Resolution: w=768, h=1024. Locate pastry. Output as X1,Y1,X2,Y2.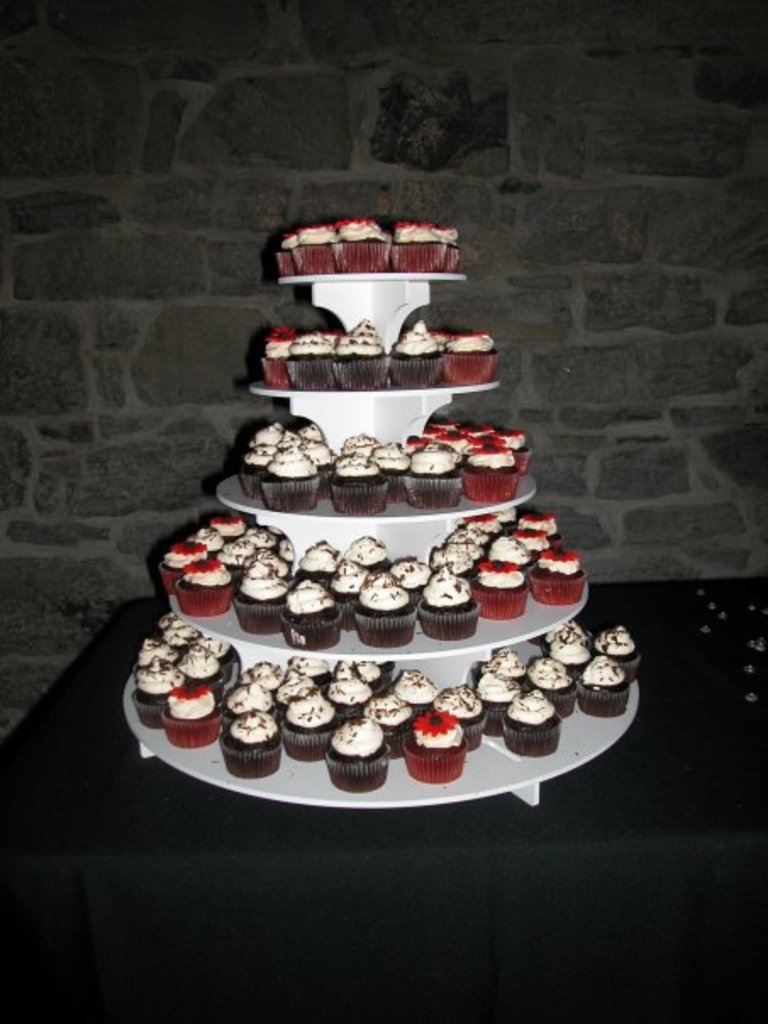
336,556,371,615.
